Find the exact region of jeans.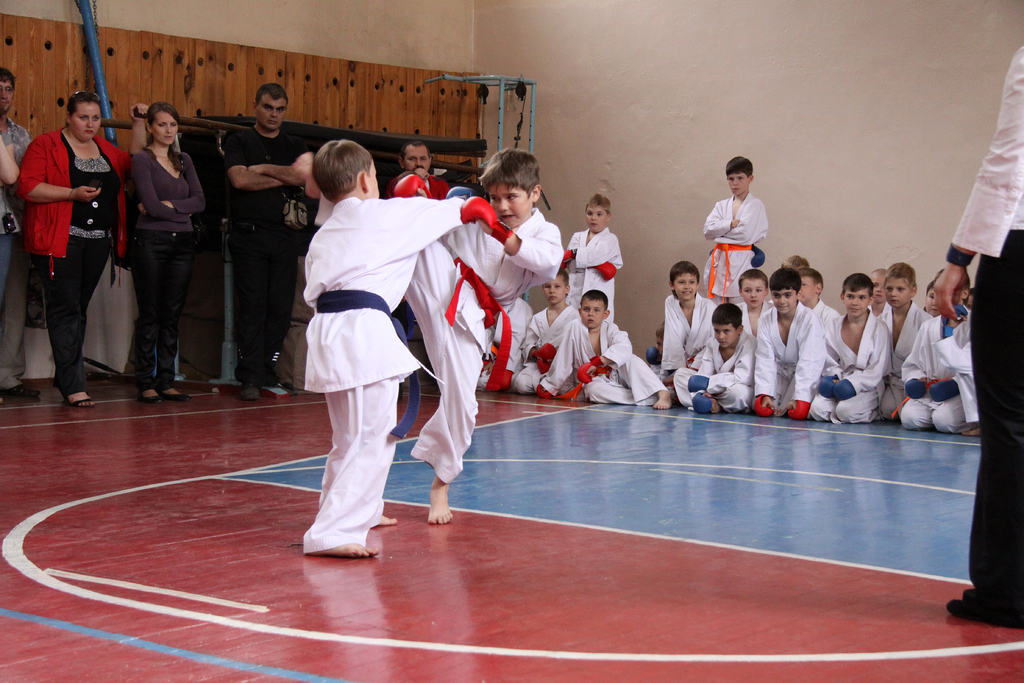
Exact region: (230, 233, 294, 373).
